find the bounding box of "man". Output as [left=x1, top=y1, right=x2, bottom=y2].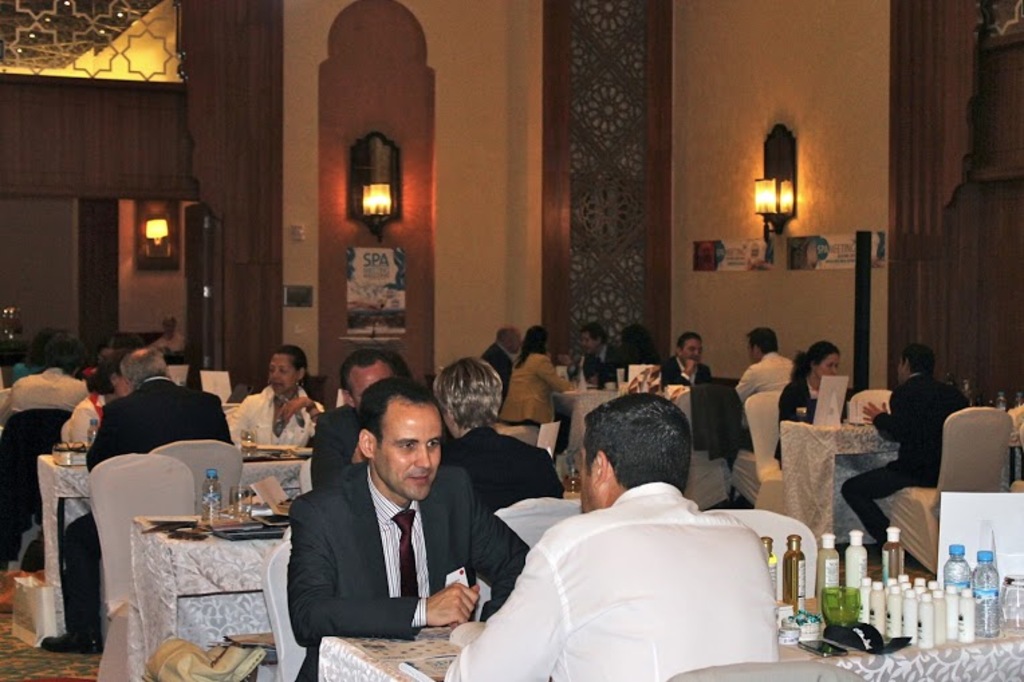
[left=737, top=330, right=806, bottom=450].
